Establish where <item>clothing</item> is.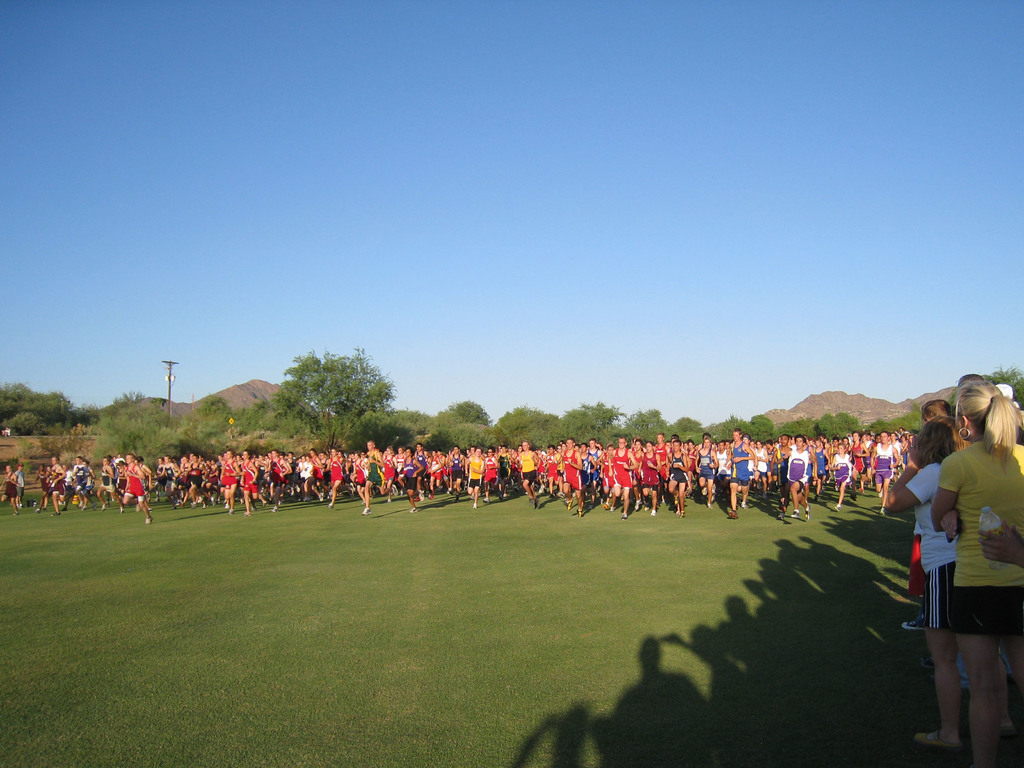
Established at select_region(164, 463, 176, 480).
